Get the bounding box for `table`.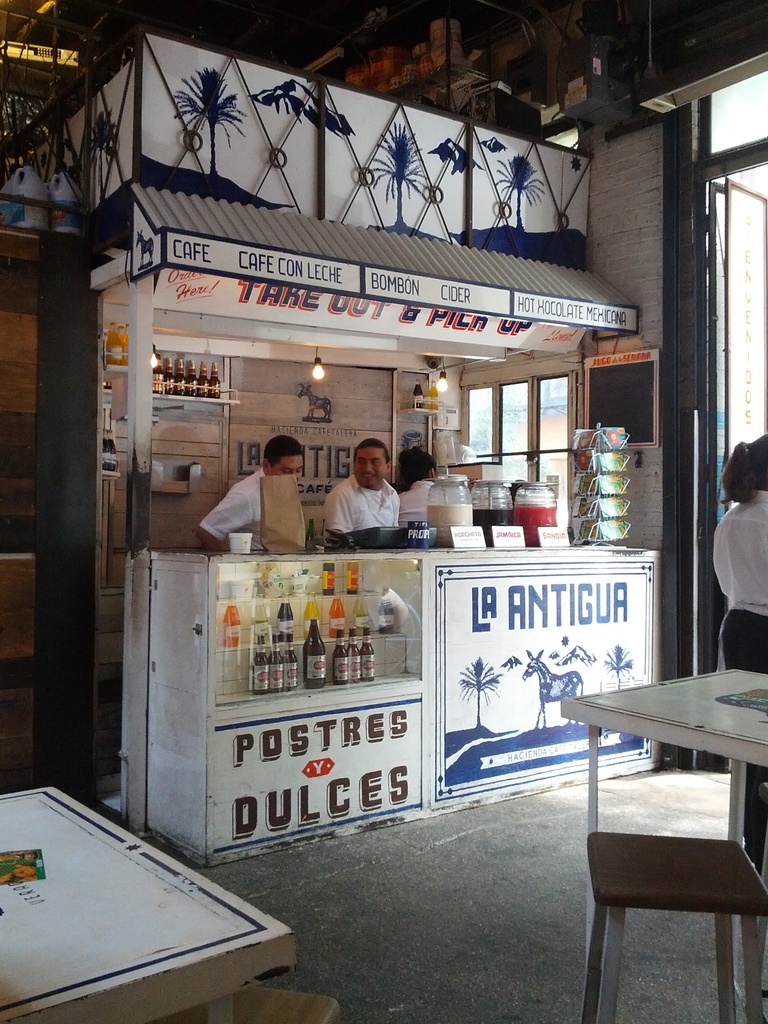
crop(568, 668, 763, 853).
